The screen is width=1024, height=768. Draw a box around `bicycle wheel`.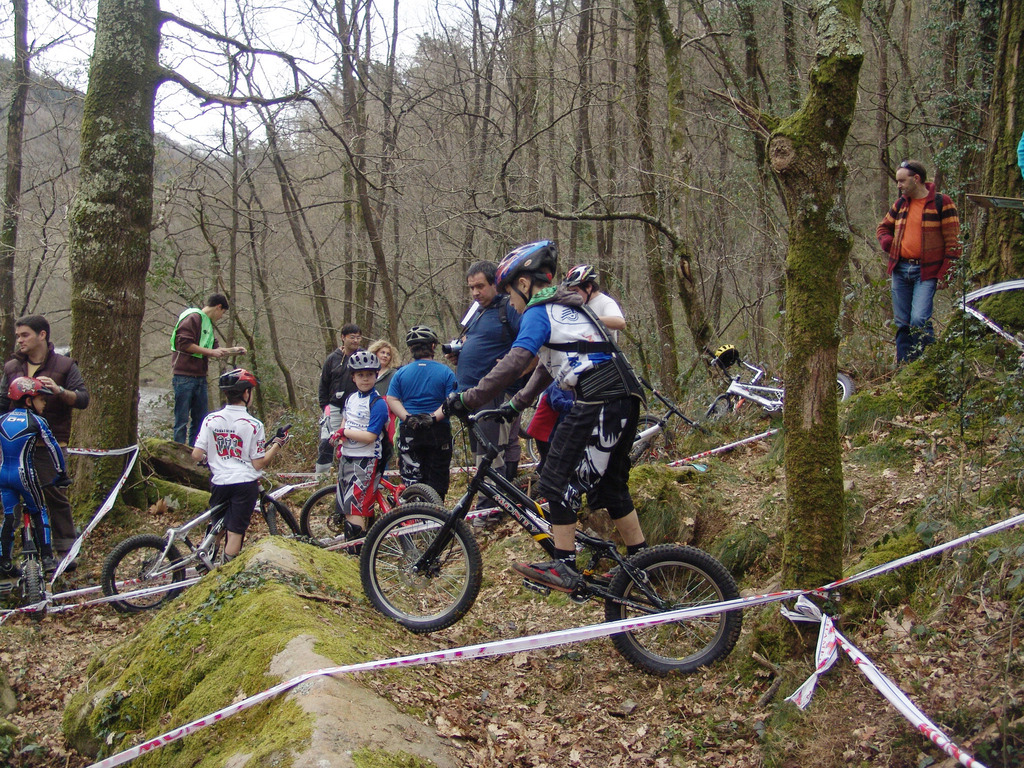
(left=22, top=557, right=39, bottom=618).
